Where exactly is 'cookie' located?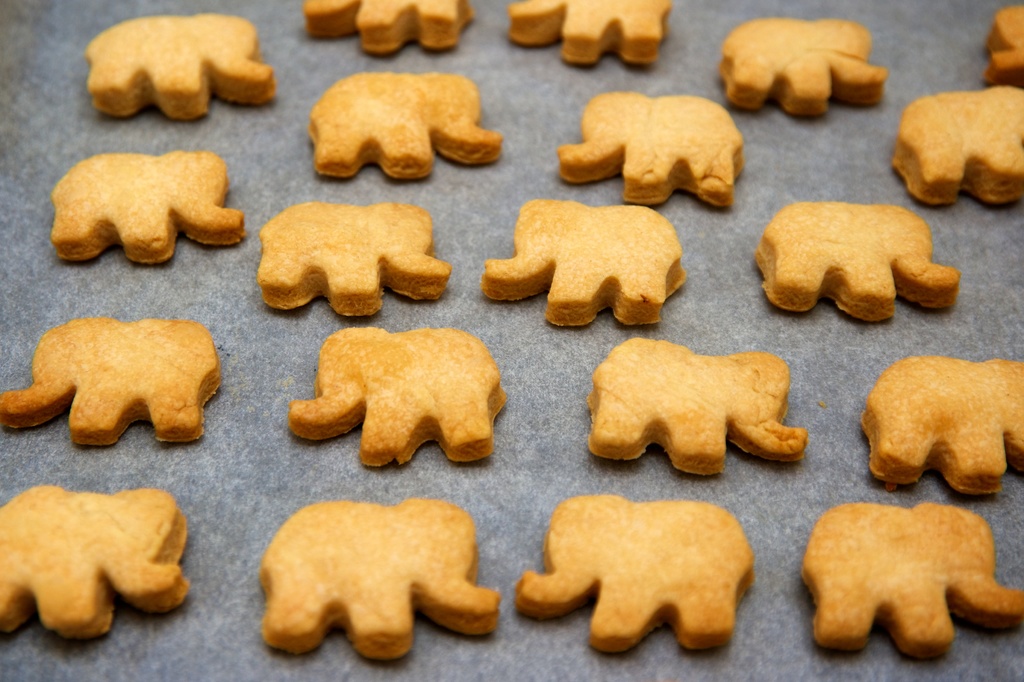
Its bounding box is [left=255, top=199, right=454, bottom=321].
